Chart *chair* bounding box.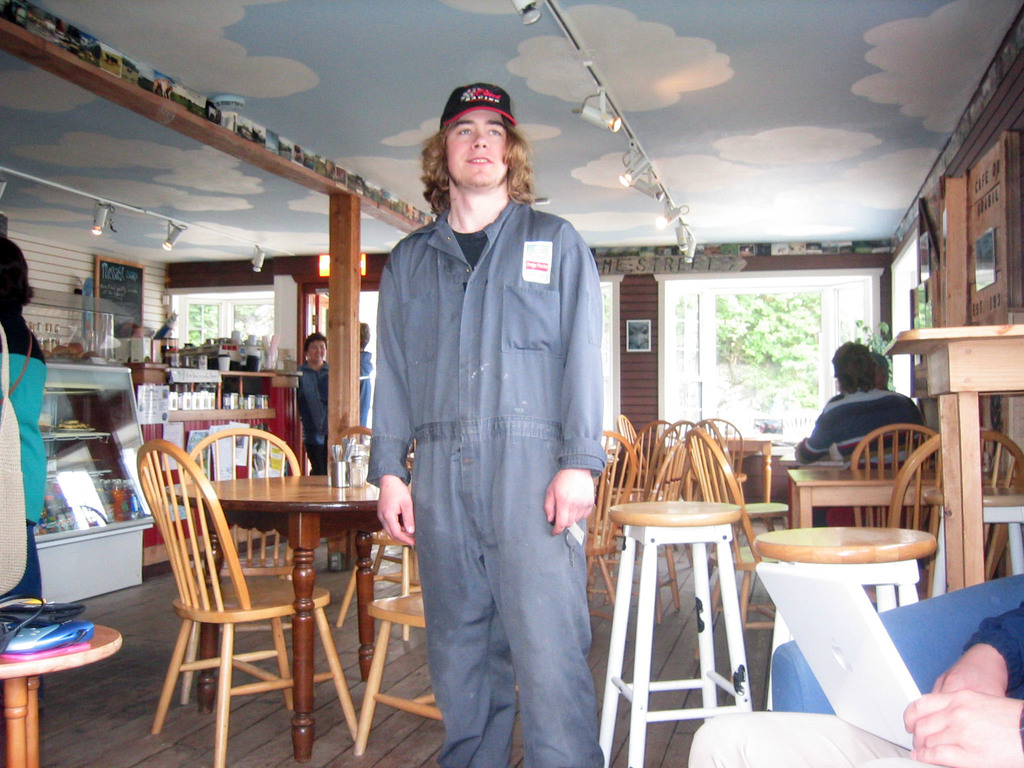
Charted: {"left": 599, "top": 417, "right": 639, "bottom": 488}.
